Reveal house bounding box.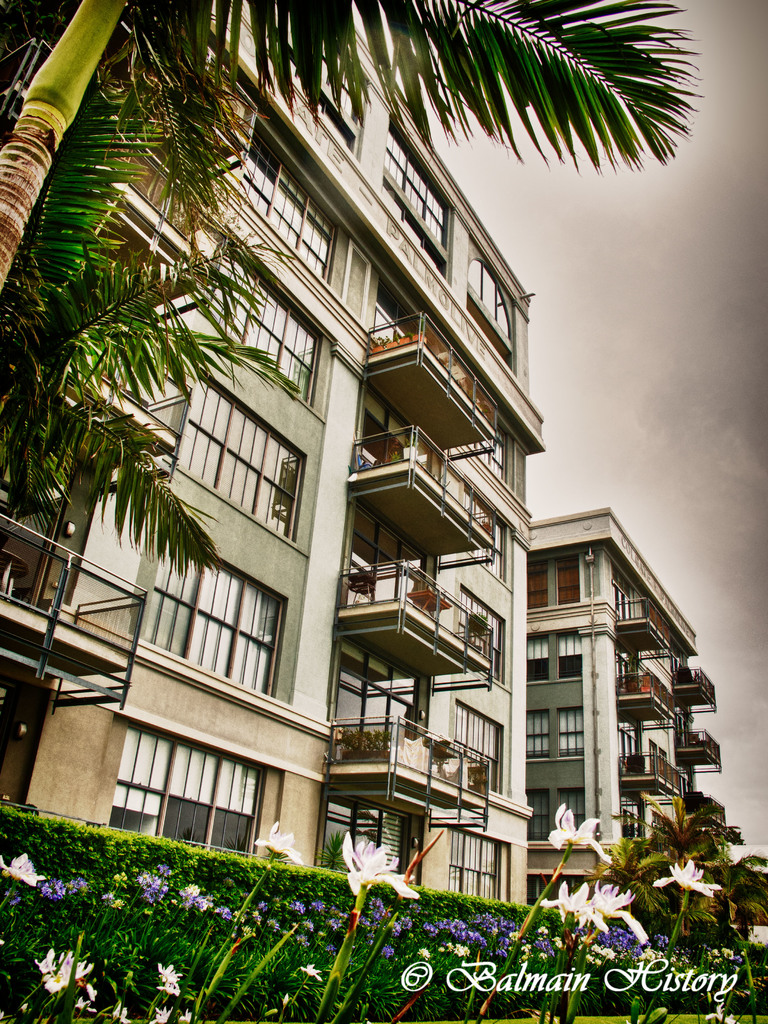
Revealed: [left=3, top=24, right=712, bottom=937].
